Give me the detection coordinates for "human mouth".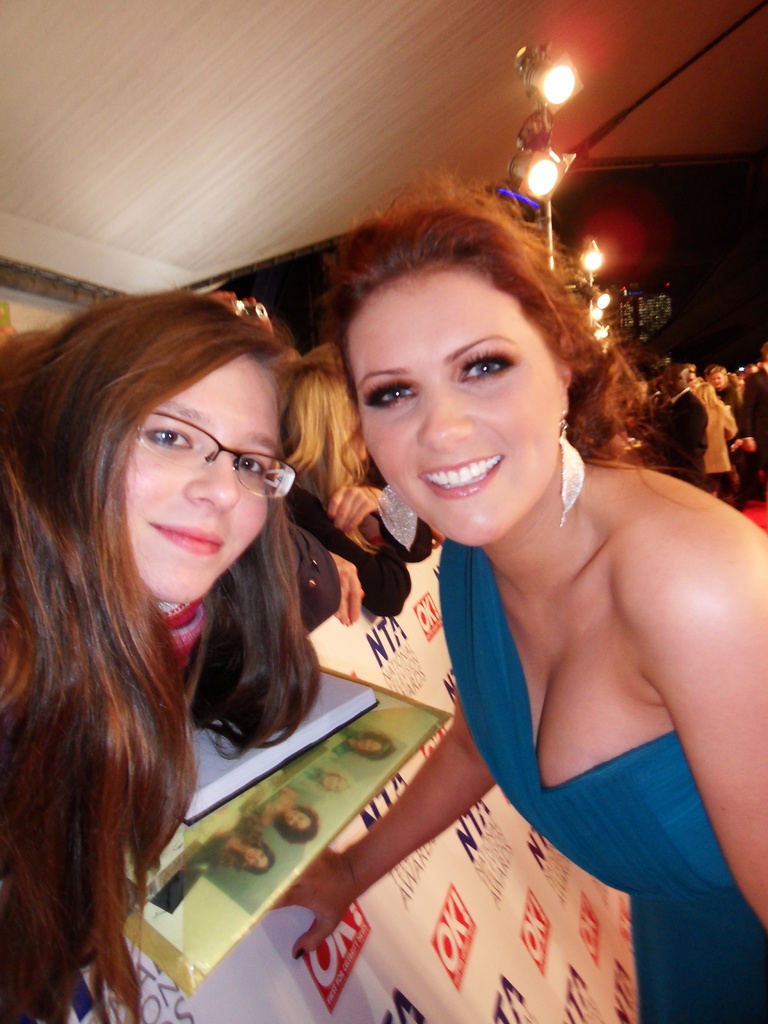
{"left": 417, "top": 459, "right": 504, "bottom": 497}.
